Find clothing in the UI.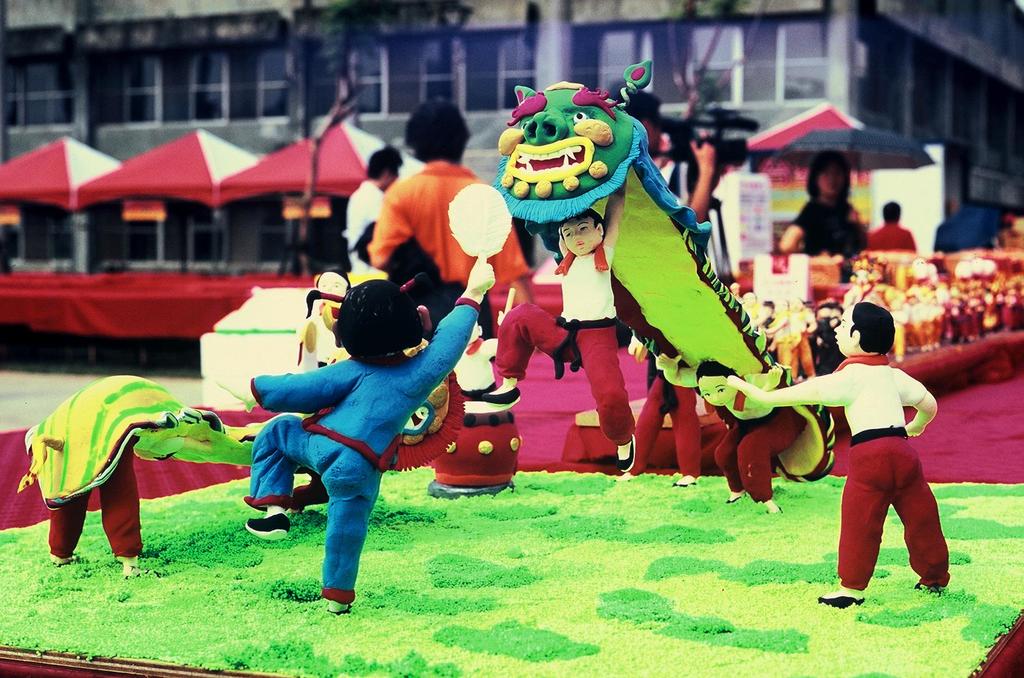
UI element at <box>234,300,478,615</box>.
